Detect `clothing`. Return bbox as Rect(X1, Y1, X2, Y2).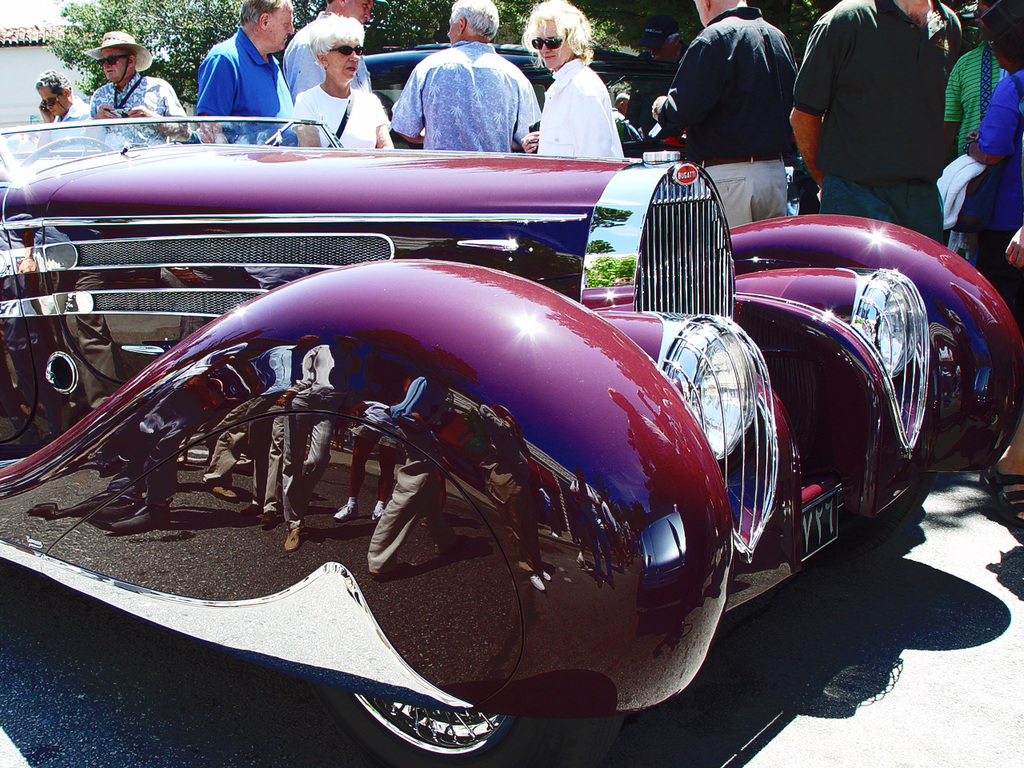
Rect(54, 94, 103, 144).
